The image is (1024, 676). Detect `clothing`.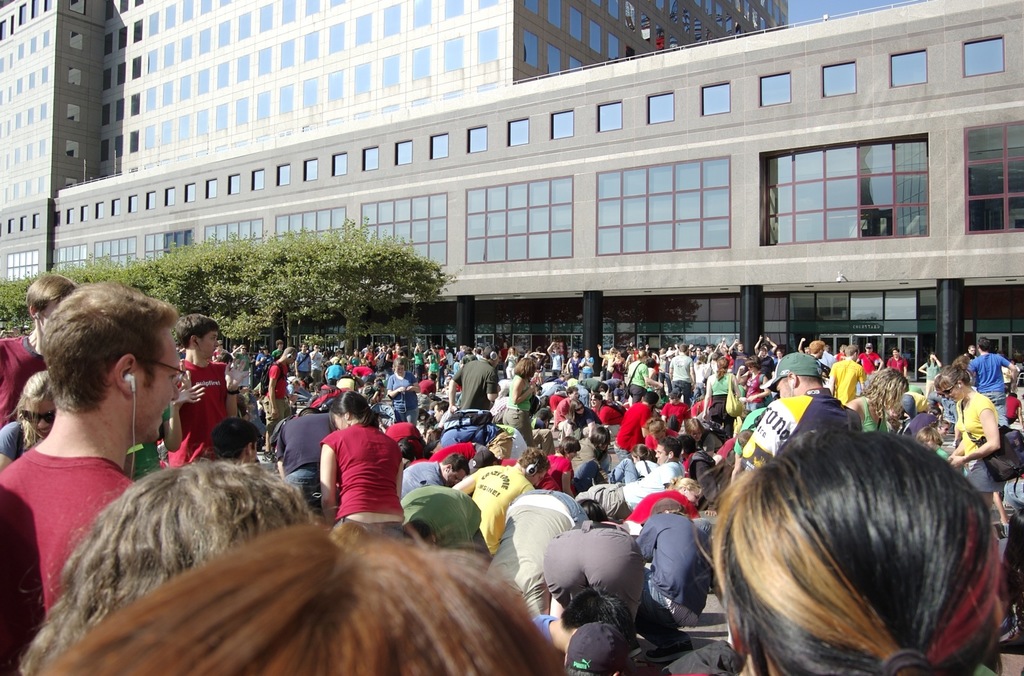
Detection: rect(265, 345, 296, 421).
